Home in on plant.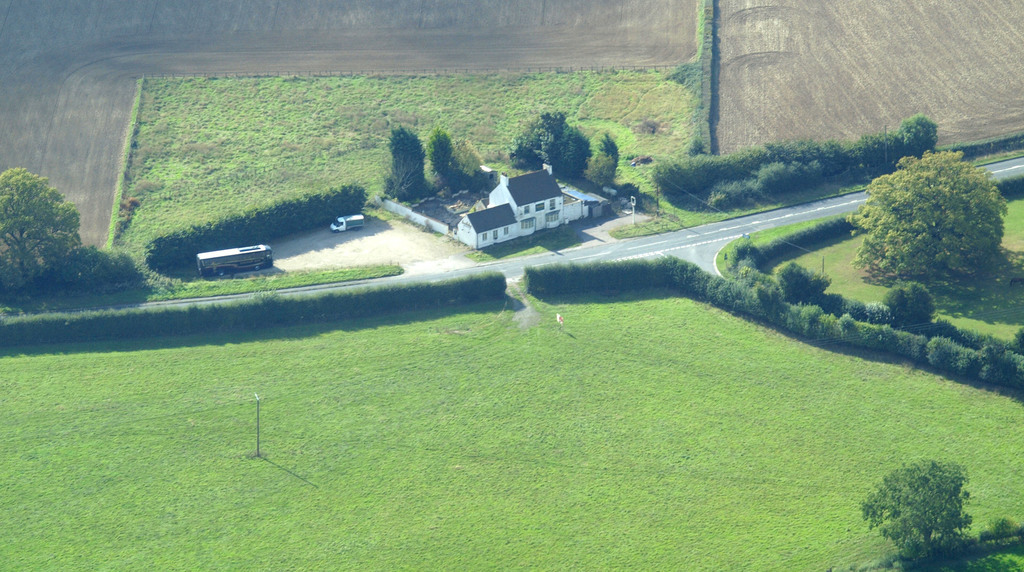
Homed in at region(872, 281, 944, 327).
